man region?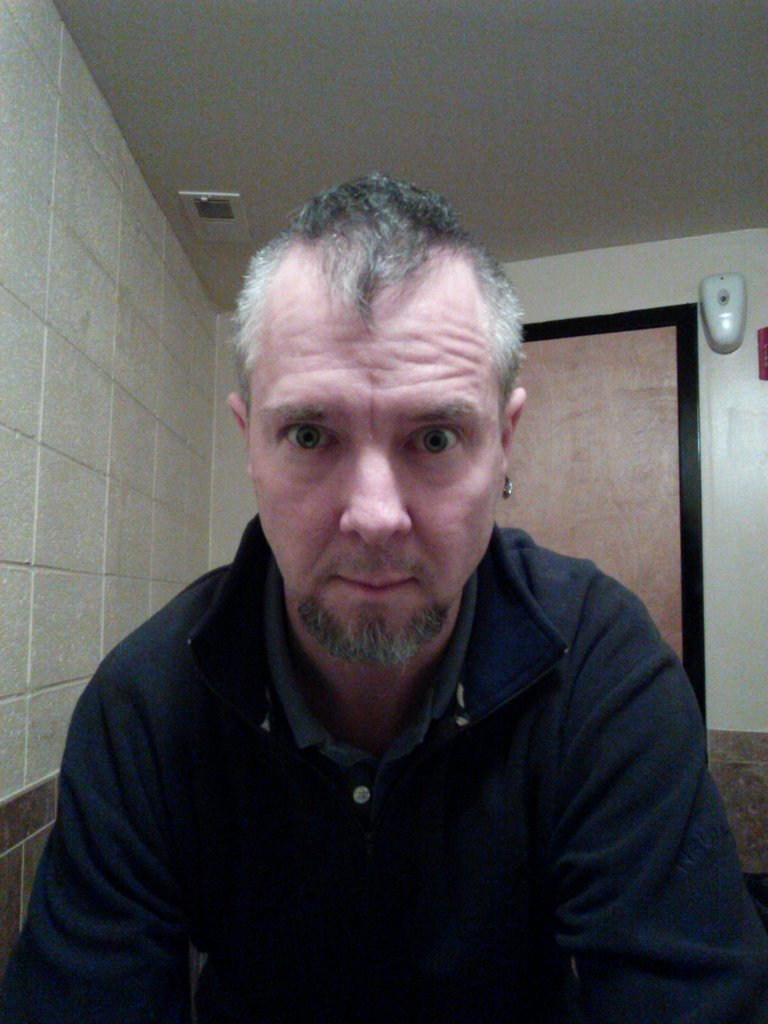
box(0, 163, 767, 1023)
